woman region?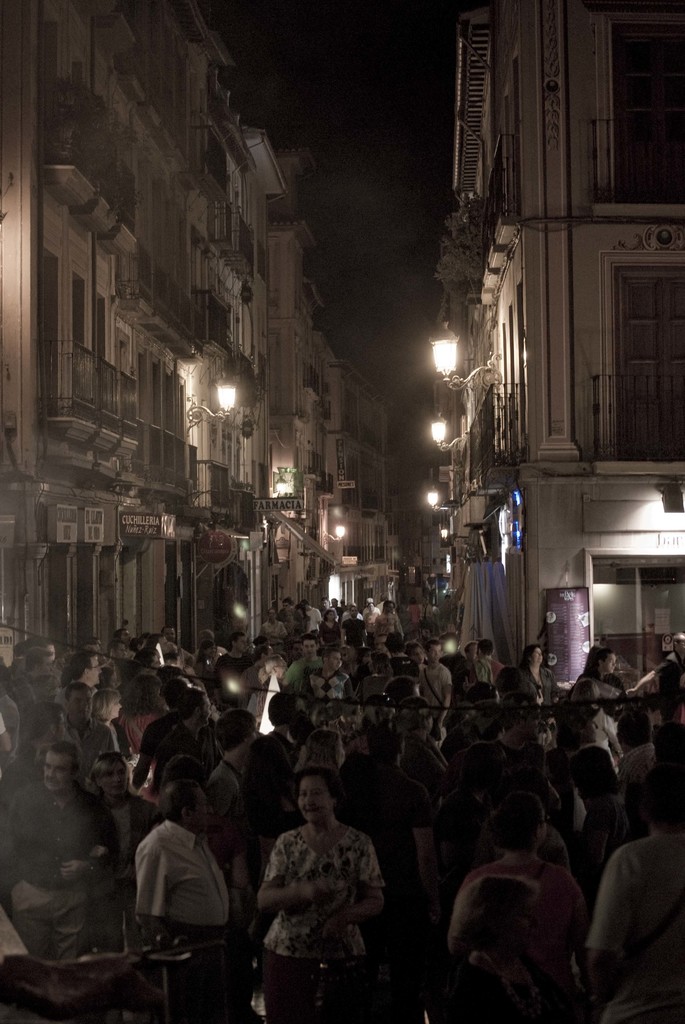
select_region(517, 648, 559, 714)
